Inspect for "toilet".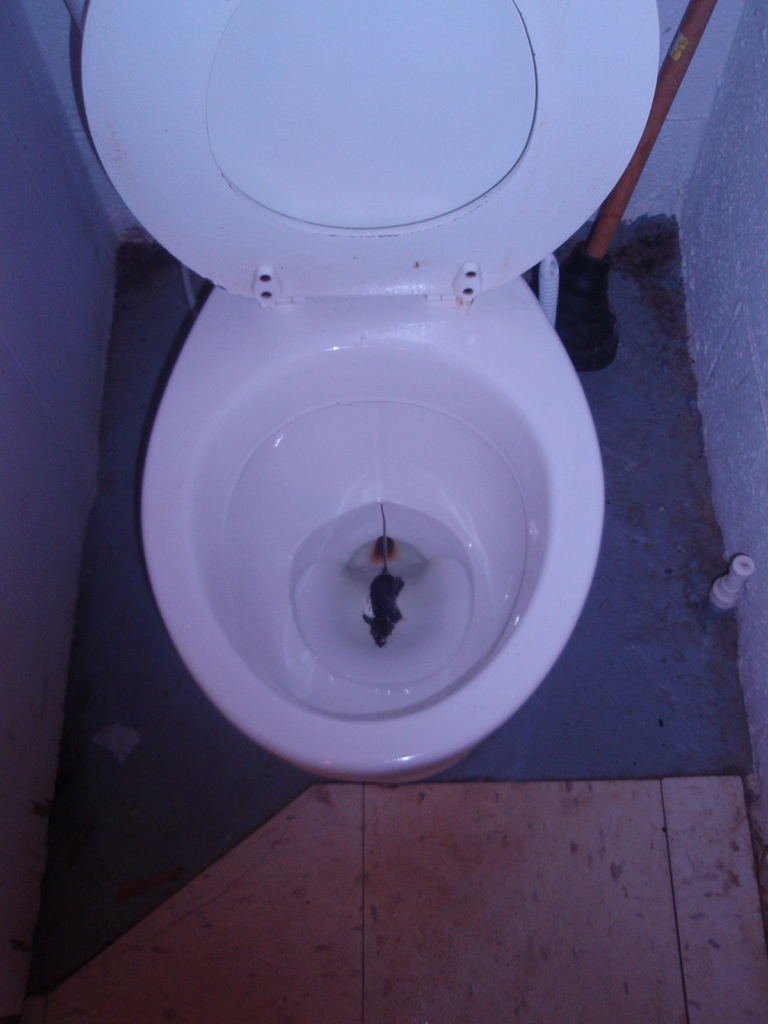
Inspection: select_region(61, 1, 701, 797).
